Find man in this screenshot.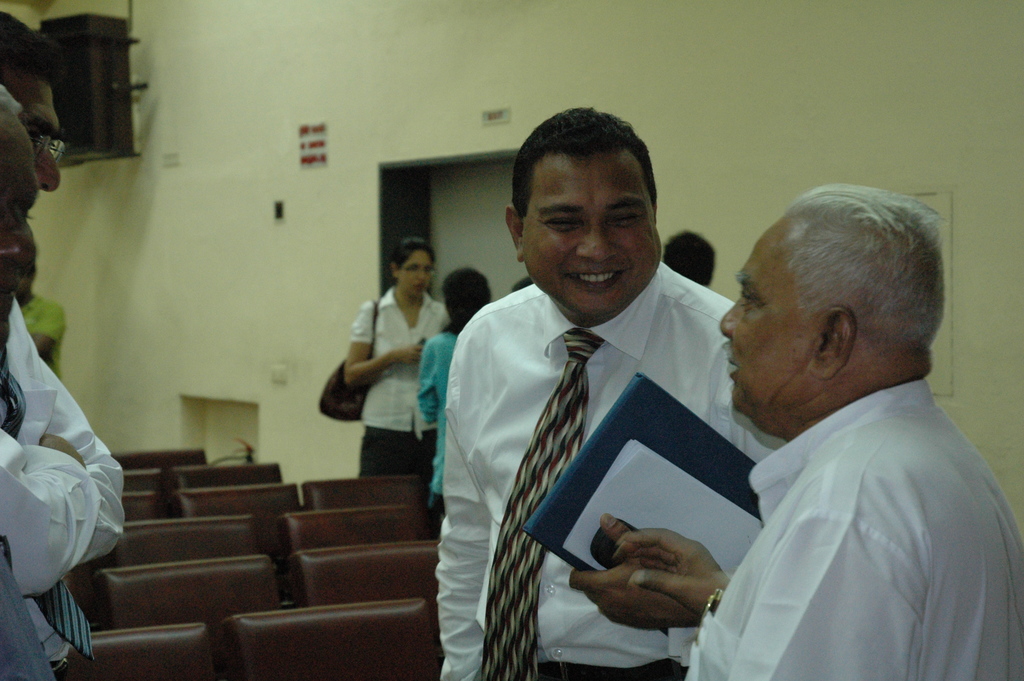
The bounding box for man is <bbox>0, 6, 129, 680</bbox>.
